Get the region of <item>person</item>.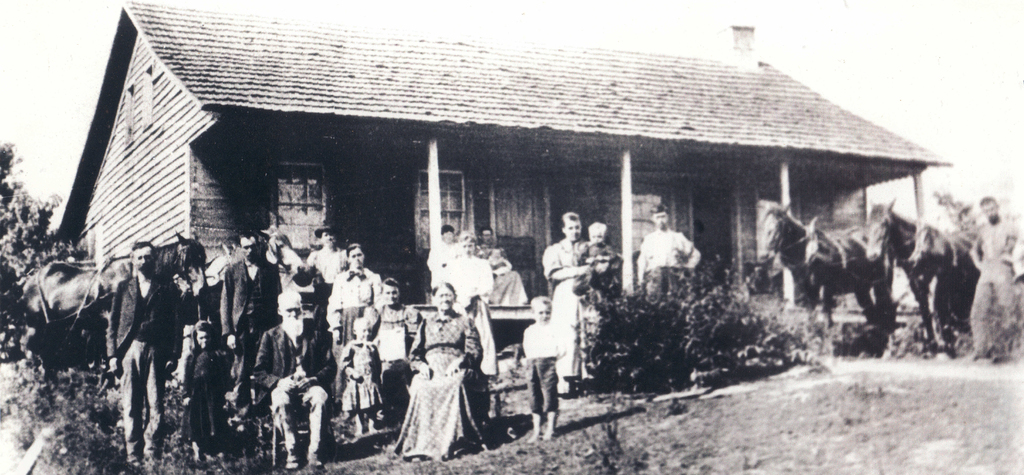
263 237 301 294.
